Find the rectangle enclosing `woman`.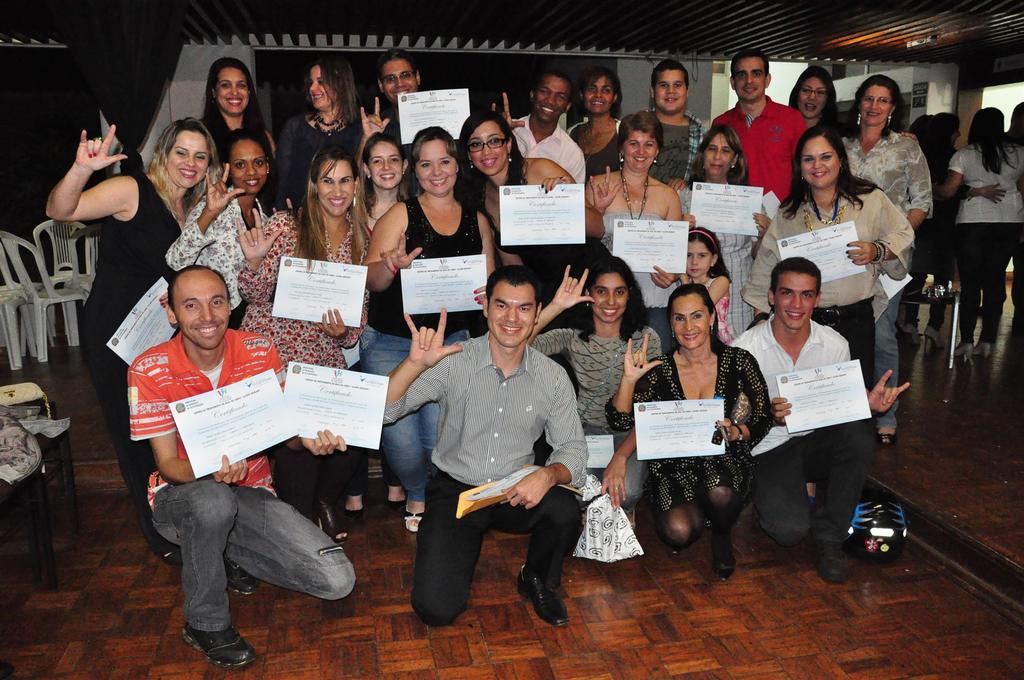
region(232, 150, 378, 540).
